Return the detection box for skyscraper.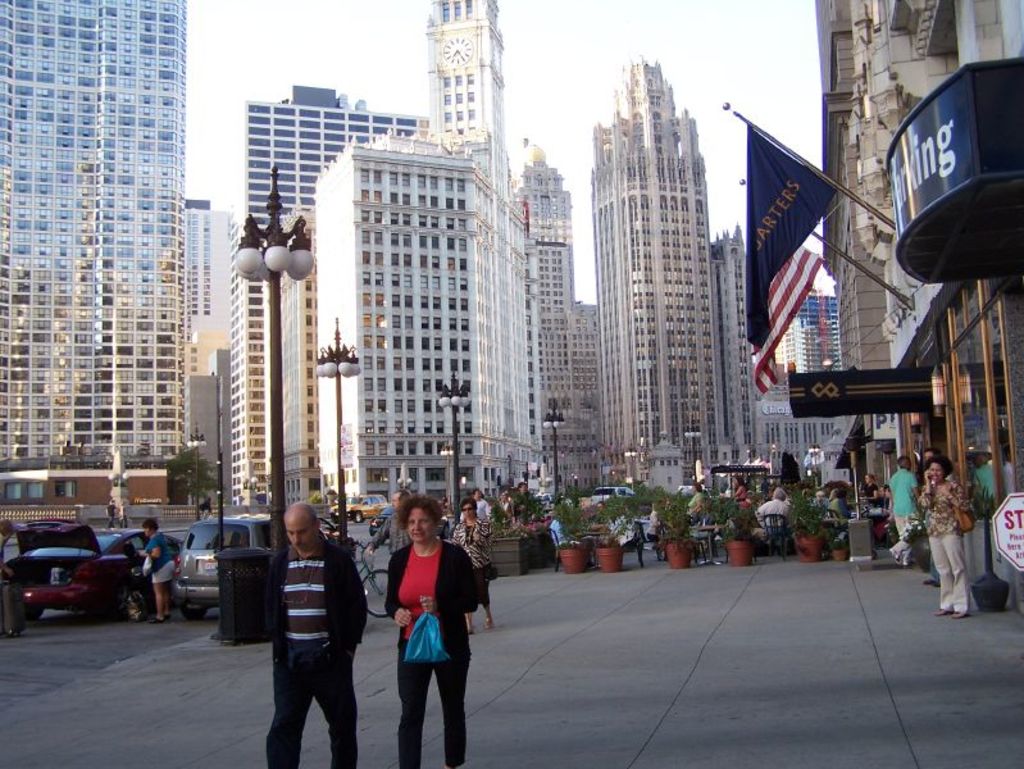
select_region(423, 0, 497, 163).
